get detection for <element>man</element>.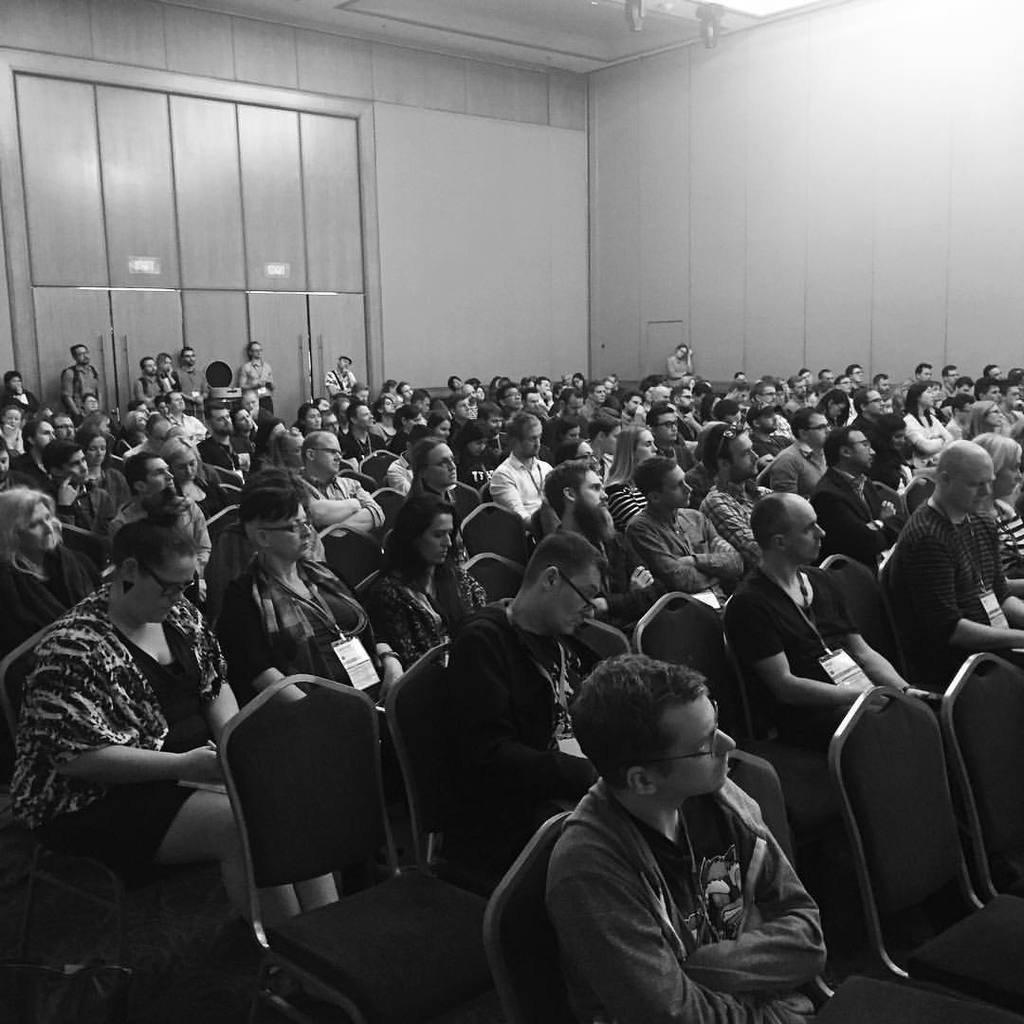
Detection: detection(848, 386, 888, 432).
